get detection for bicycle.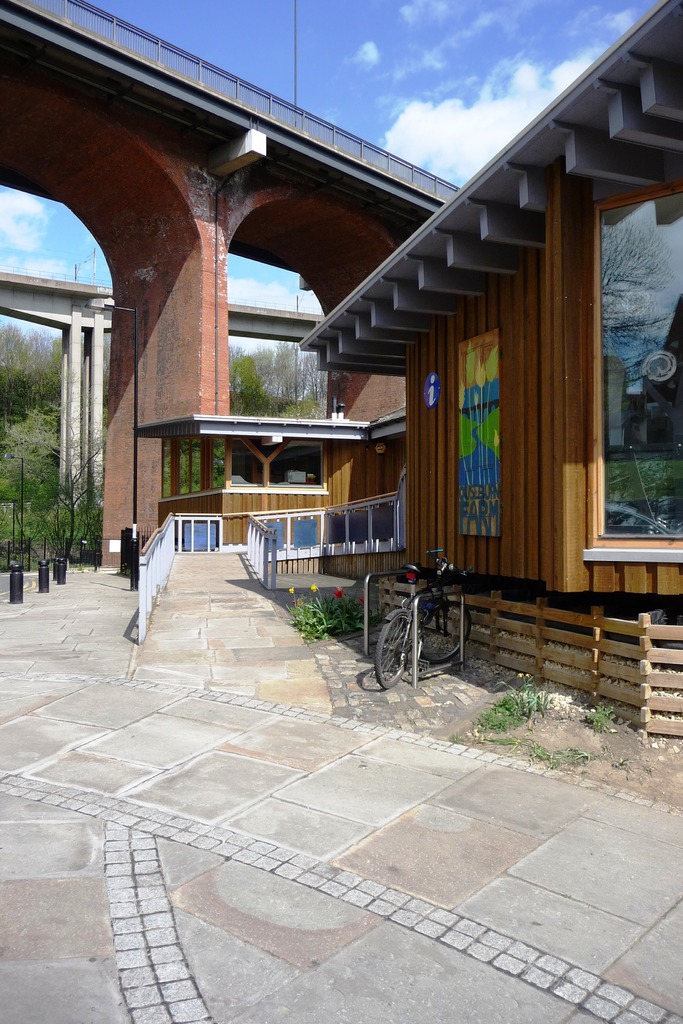
Detection: x1=372, y1=563, x2=468, y2=695.
